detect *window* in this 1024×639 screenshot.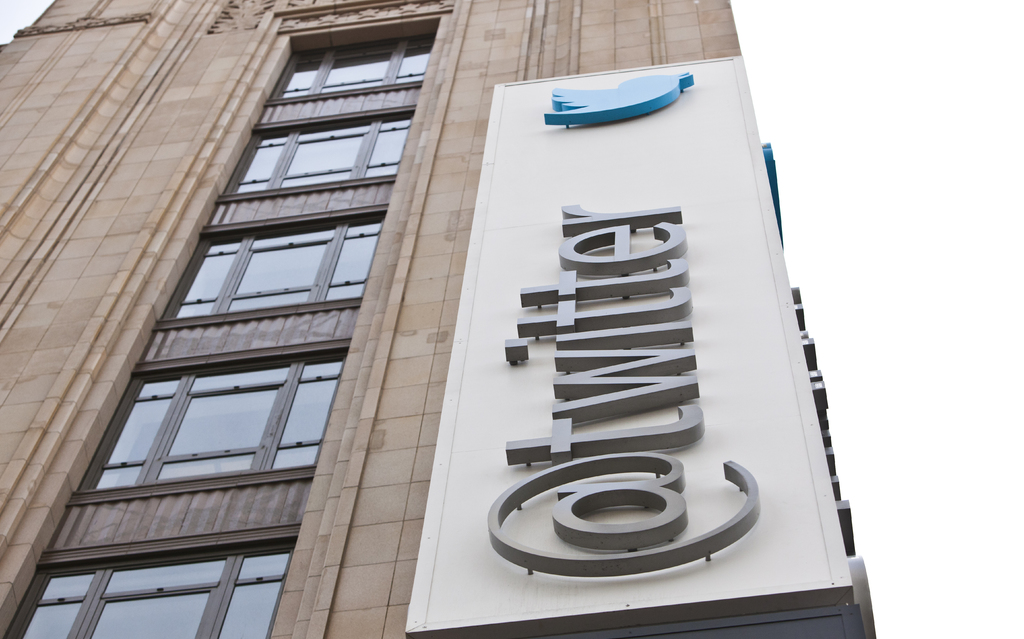
Detection: BBox(218, 99, 405, 203).
